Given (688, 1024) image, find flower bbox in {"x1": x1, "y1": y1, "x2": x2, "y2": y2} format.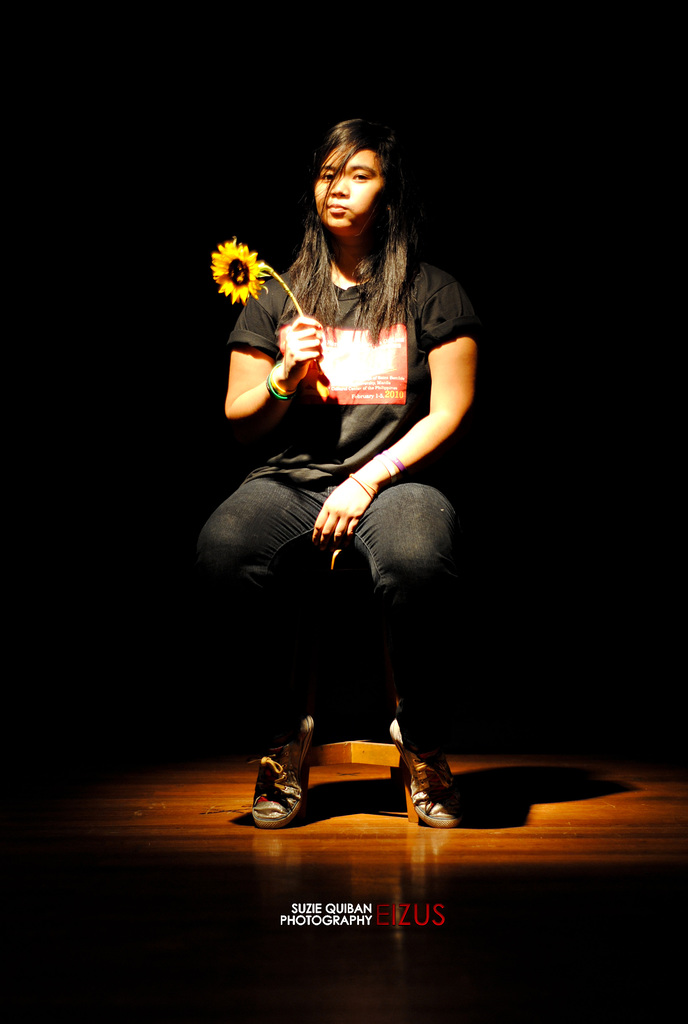
{"x1": 208, "y1": 212, "x2": 289, "y2": 304}.
